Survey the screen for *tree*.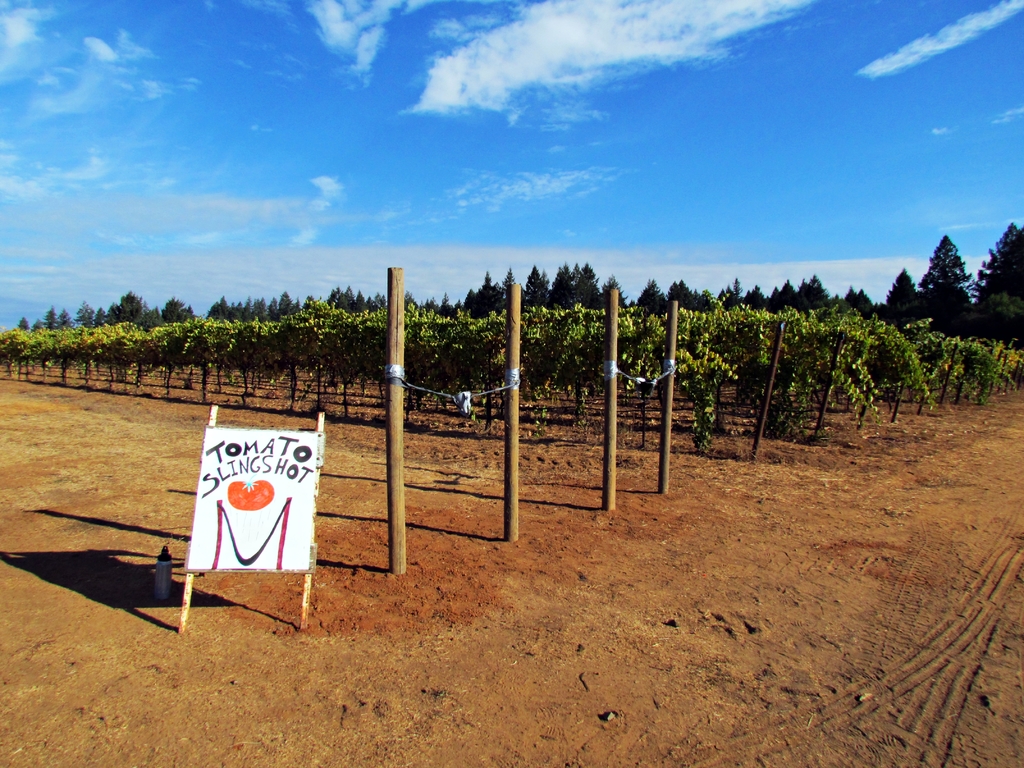
Survey found: bbox(874, 300, 891, 321).
